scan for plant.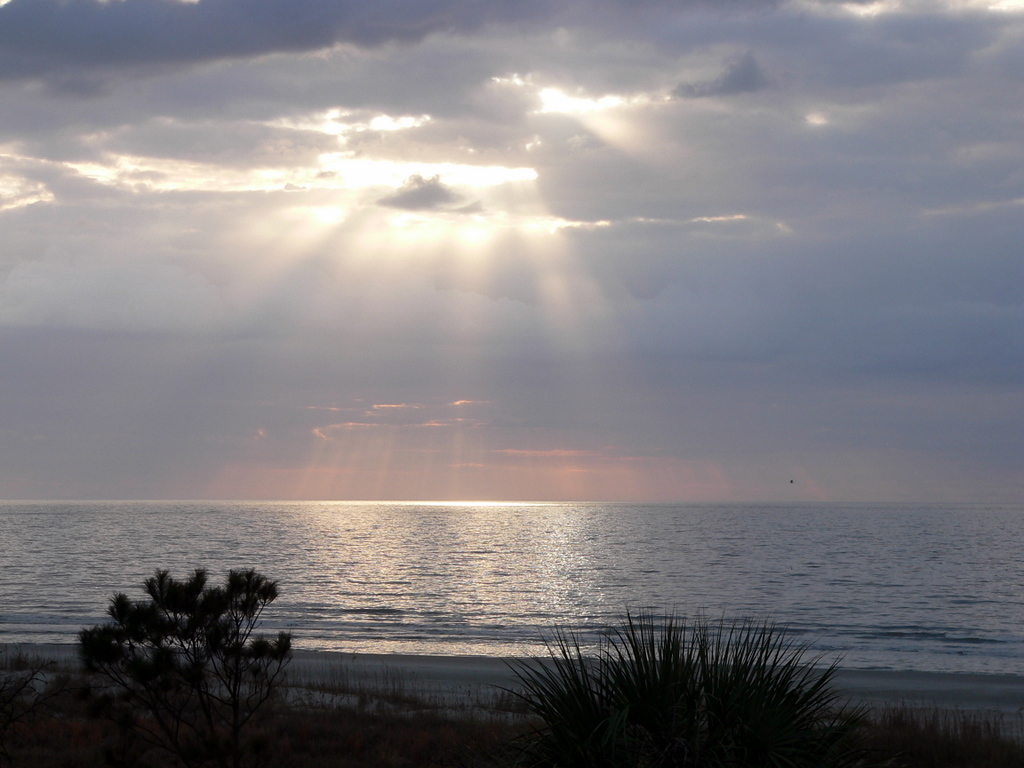
Scan result: 871:700:1015:767.
